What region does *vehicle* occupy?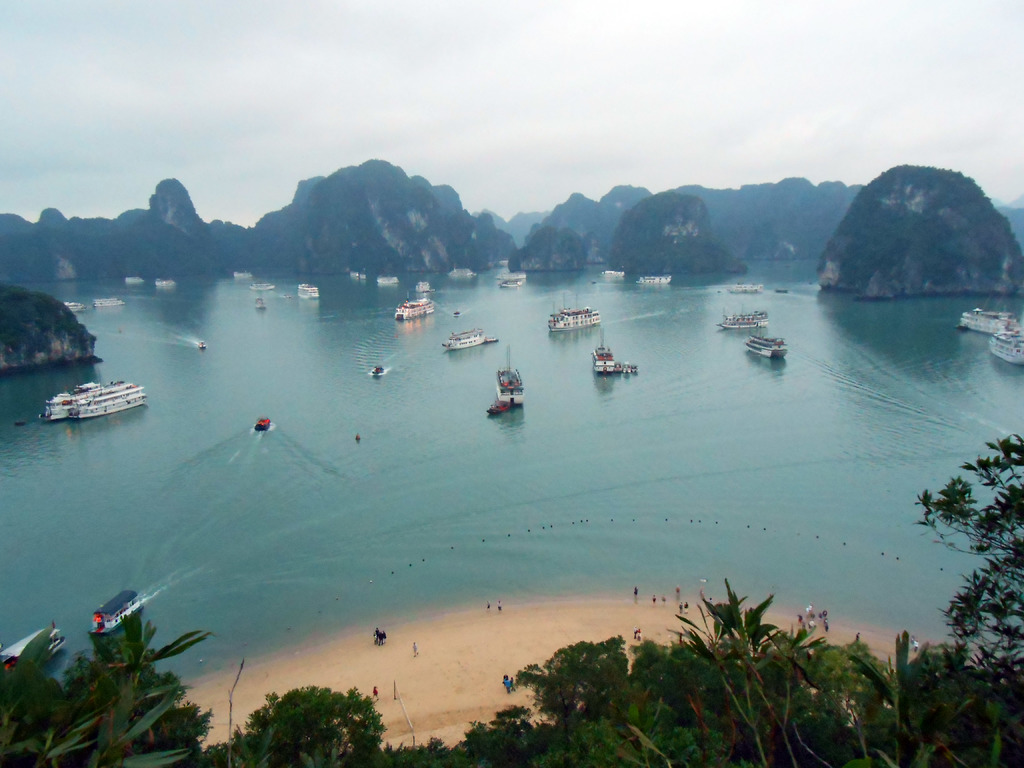
locate(0, 628, 65, 675).
